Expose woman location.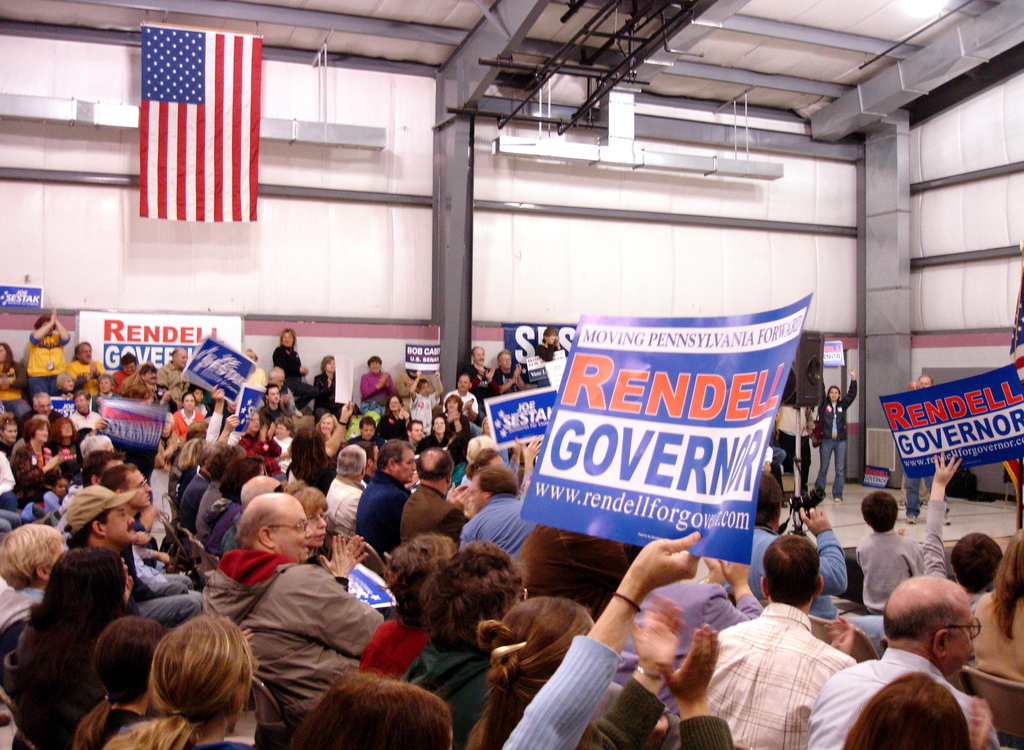
Exposed at bbox(63, 613, 168, 749).
